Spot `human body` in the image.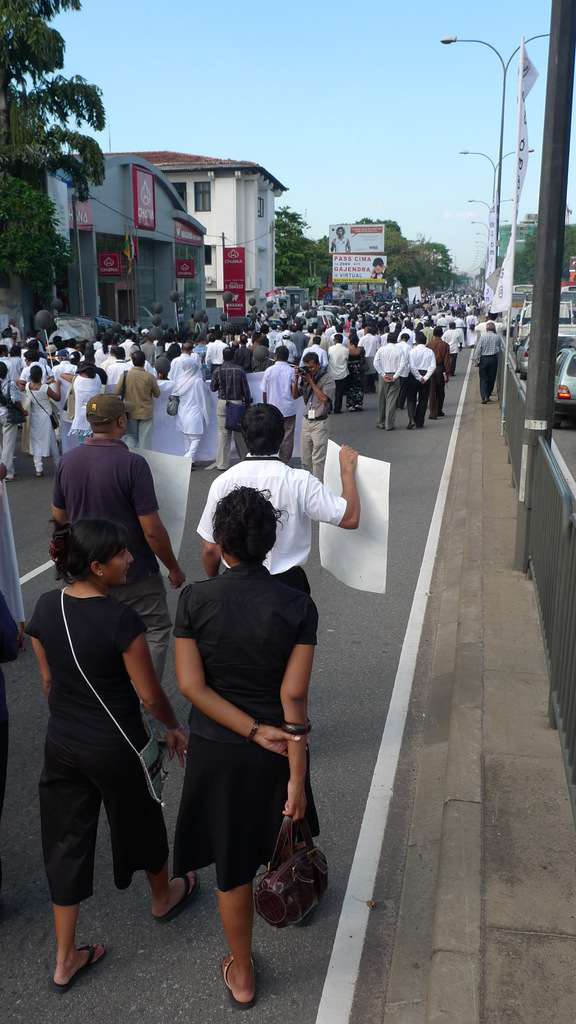
`human body` found at [119, 330, 140, 358].
